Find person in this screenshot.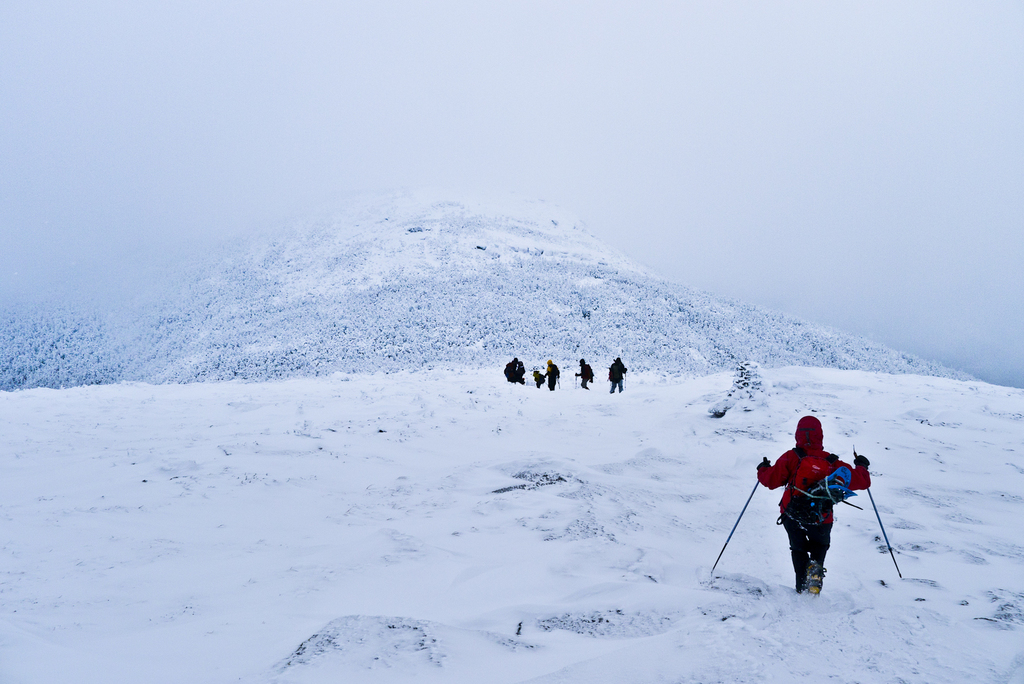
The bounding box for person is x1=501, y1=352, x2=525, y2=387.
